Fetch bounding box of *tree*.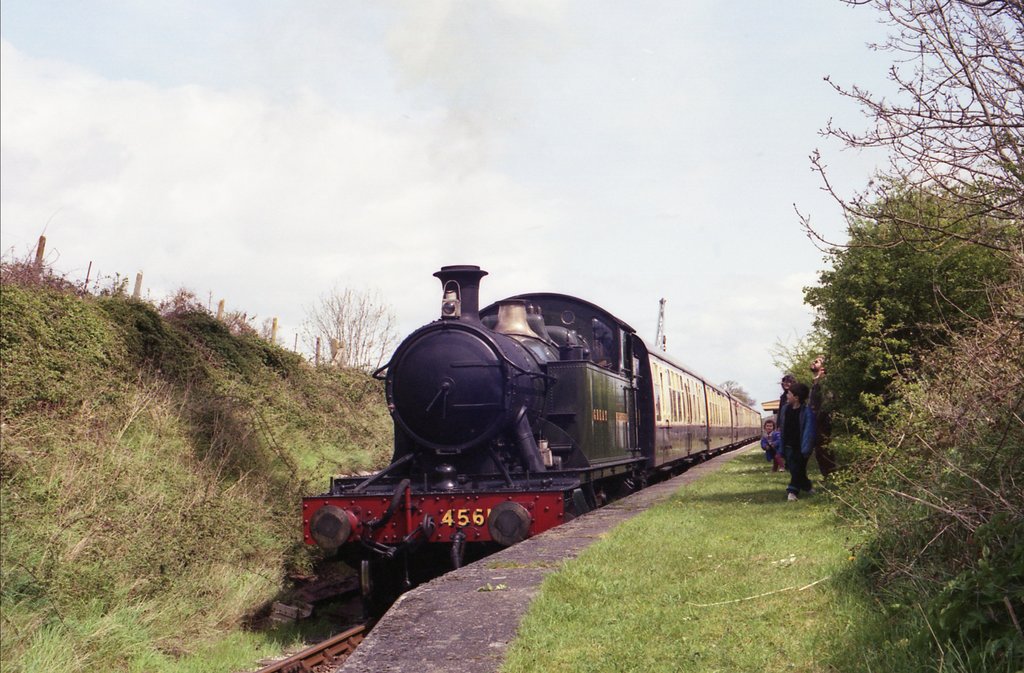
Bbox: bbox(810, 0, 1023, 369).
